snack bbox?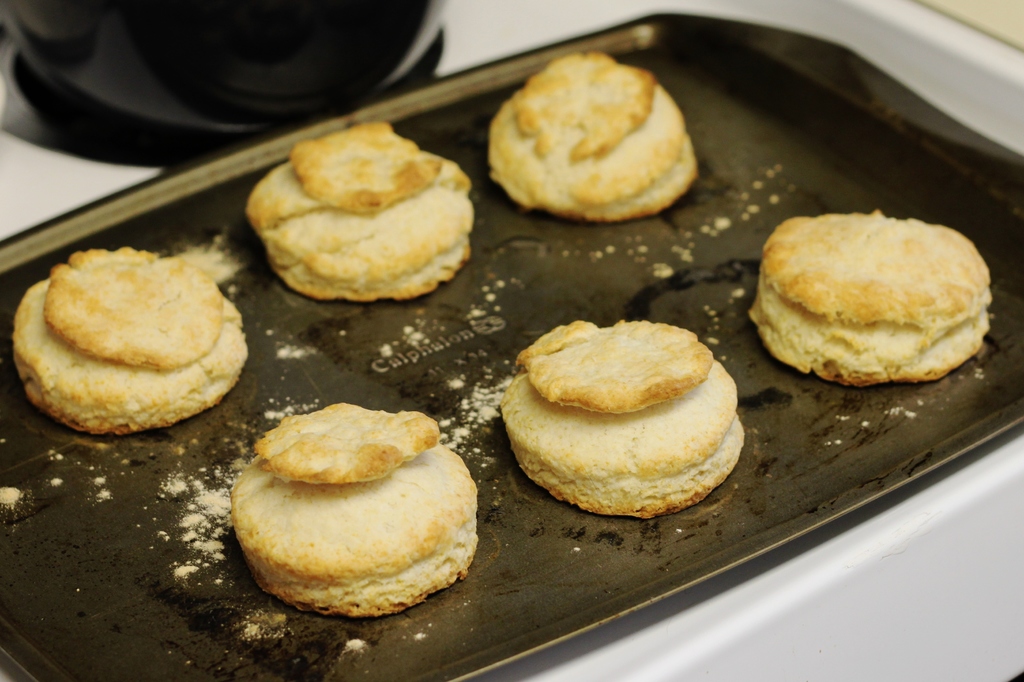
detection(8, 239, 257, 443)
